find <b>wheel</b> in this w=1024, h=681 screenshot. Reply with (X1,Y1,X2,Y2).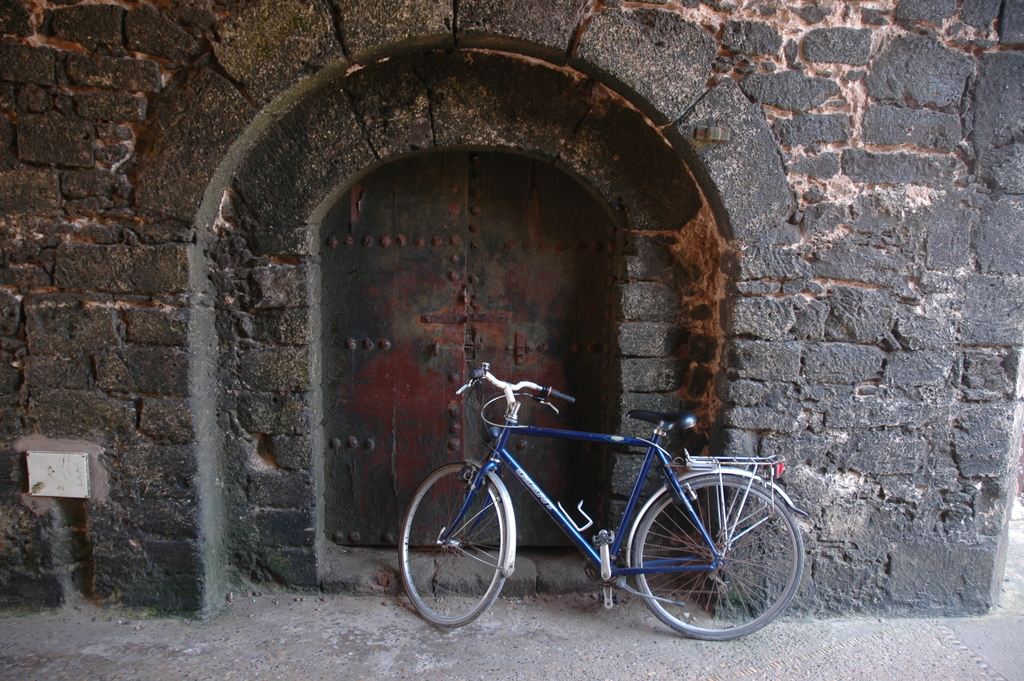
(630,475,807,644).
